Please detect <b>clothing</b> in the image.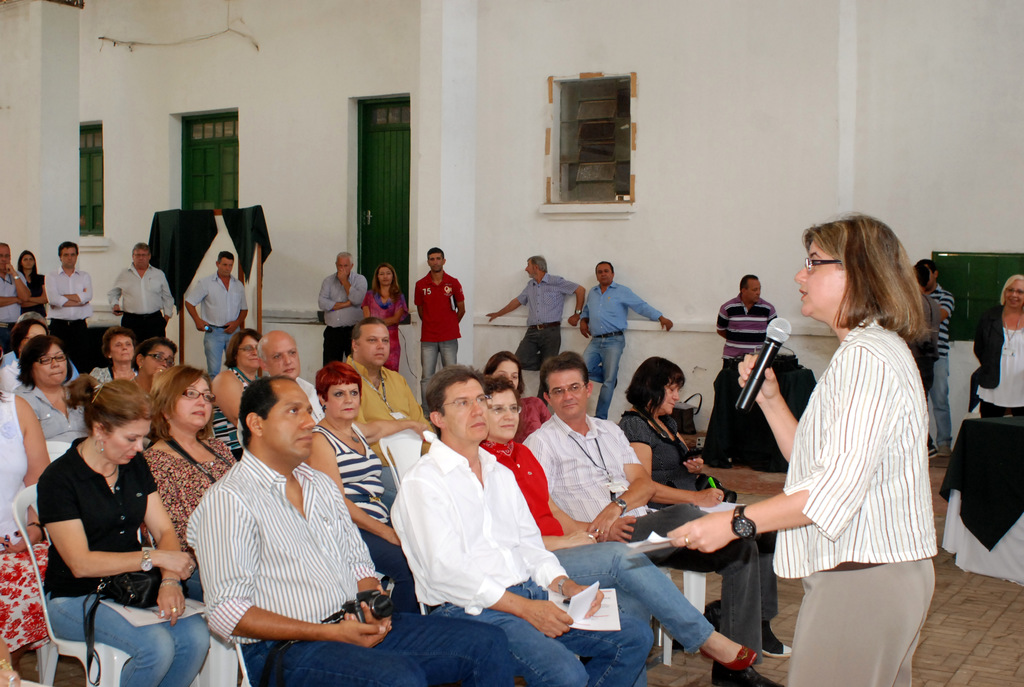
bbox(108, 264, 177, 338).
